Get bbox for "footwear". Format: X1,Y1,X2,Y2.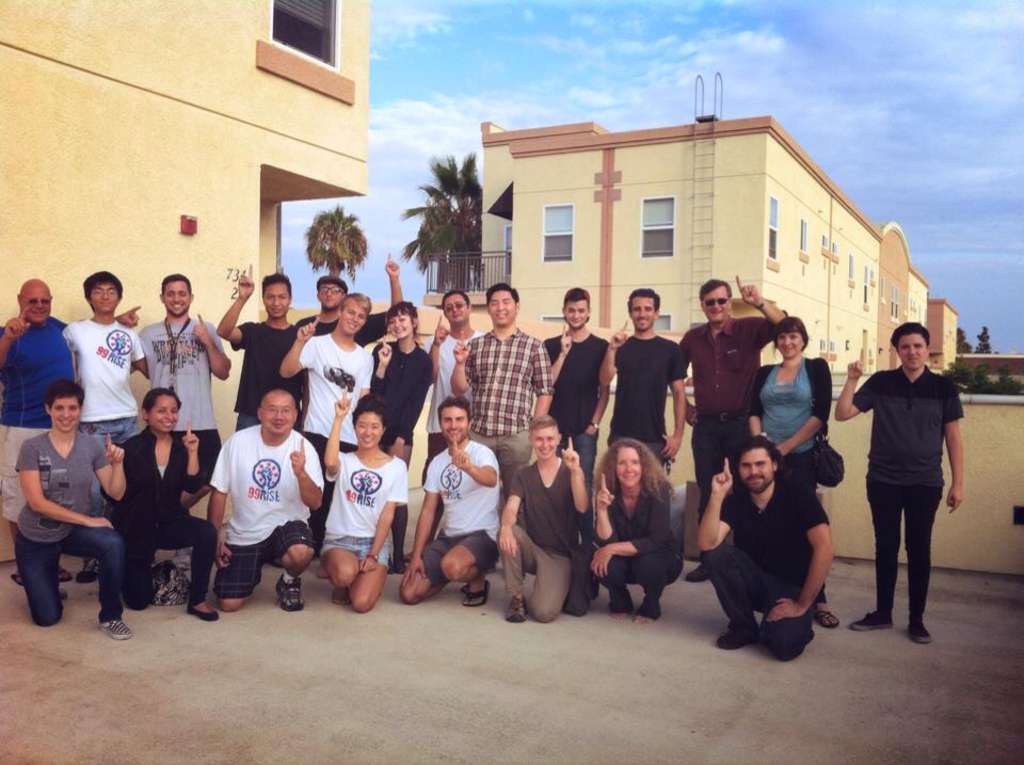
835,602,894,626.
